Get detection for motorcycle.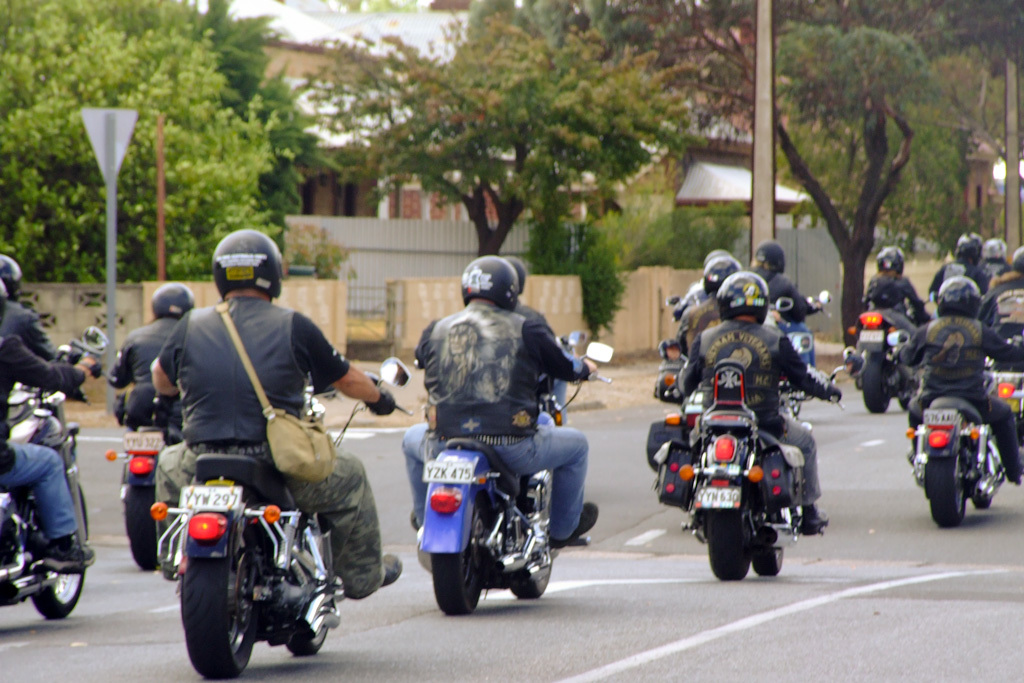
Detection: crop(838, 292, 937, 416).
